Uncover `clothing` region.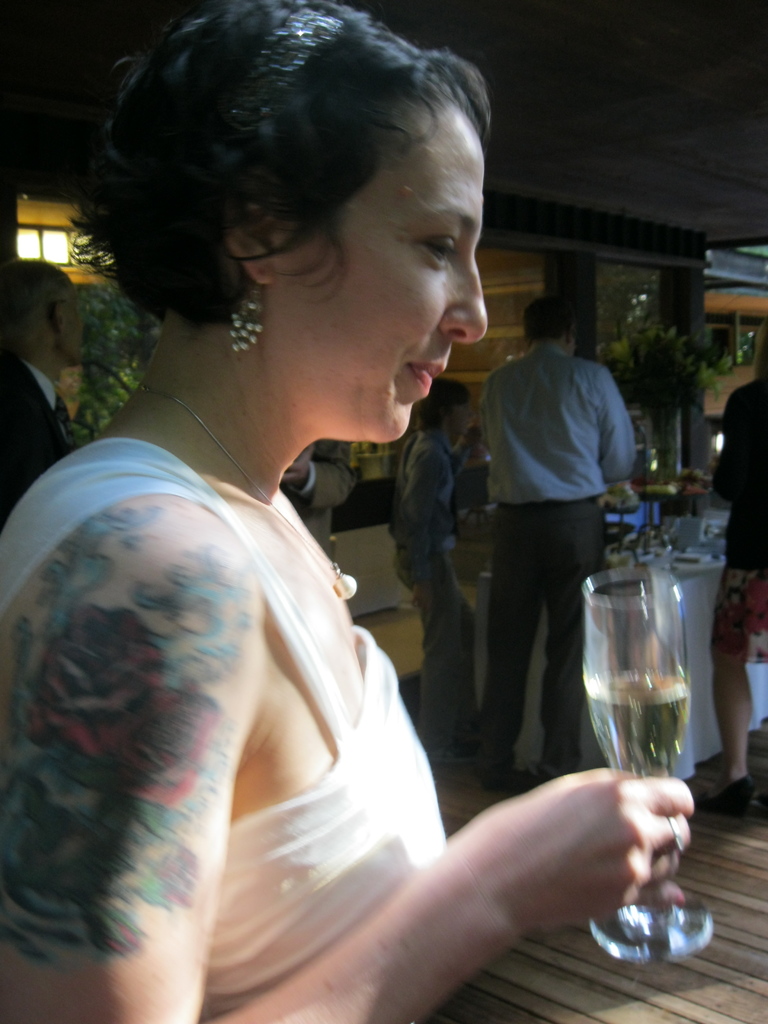
Uncovered: bbox(298, 438, 358, 554).
